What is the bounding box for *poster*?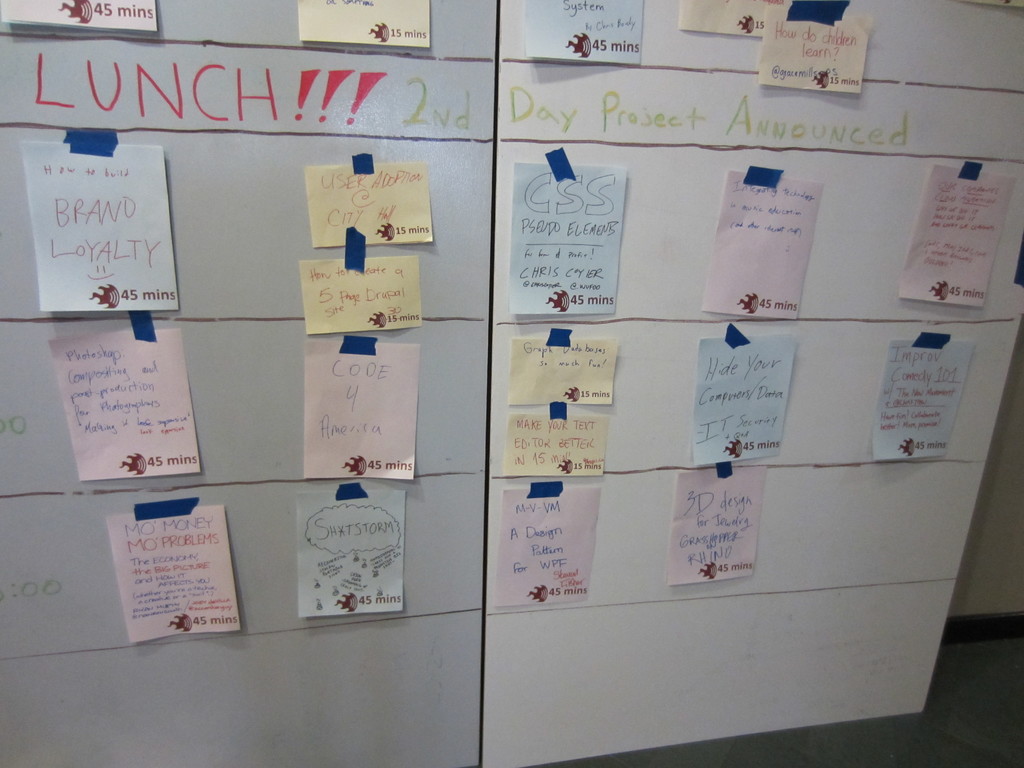
bbox(493, 485, 593, 605).
